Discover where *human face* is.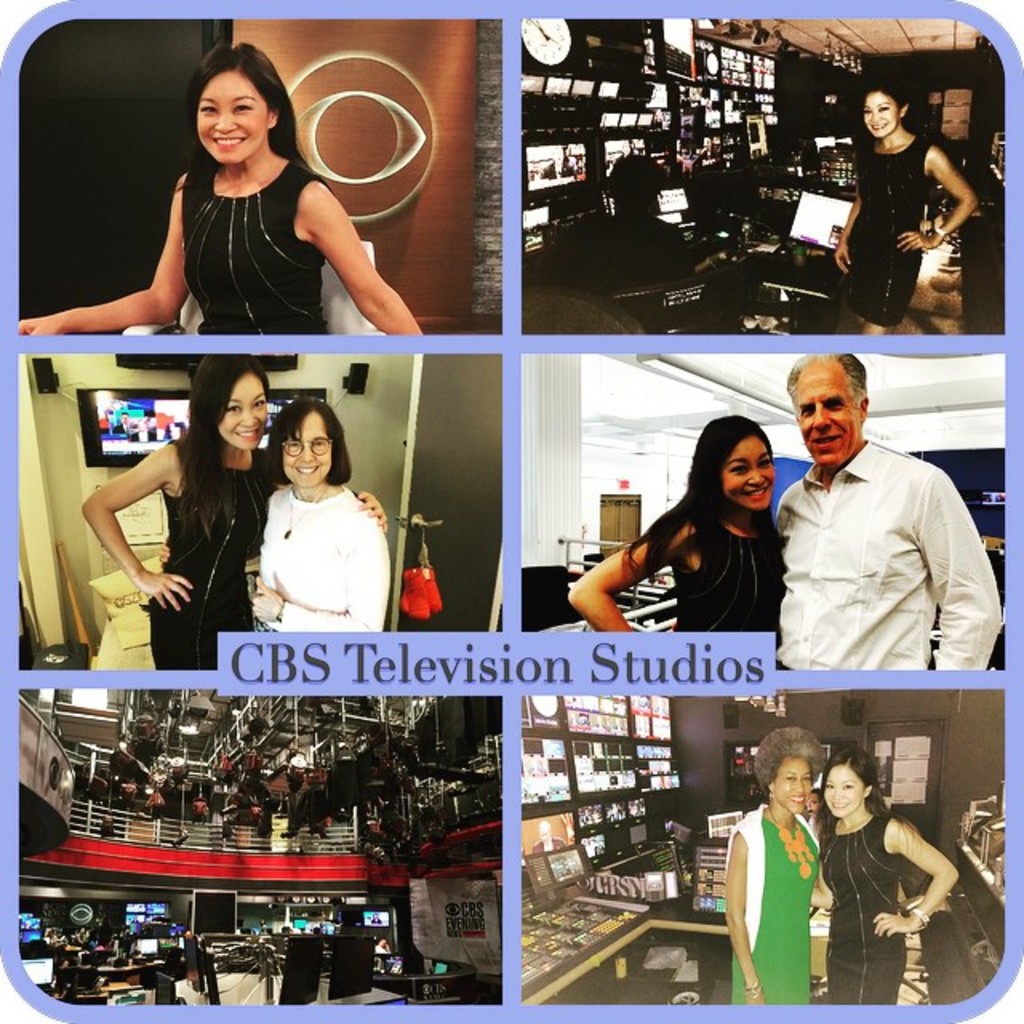
Discovered at 776/757/813/816.
